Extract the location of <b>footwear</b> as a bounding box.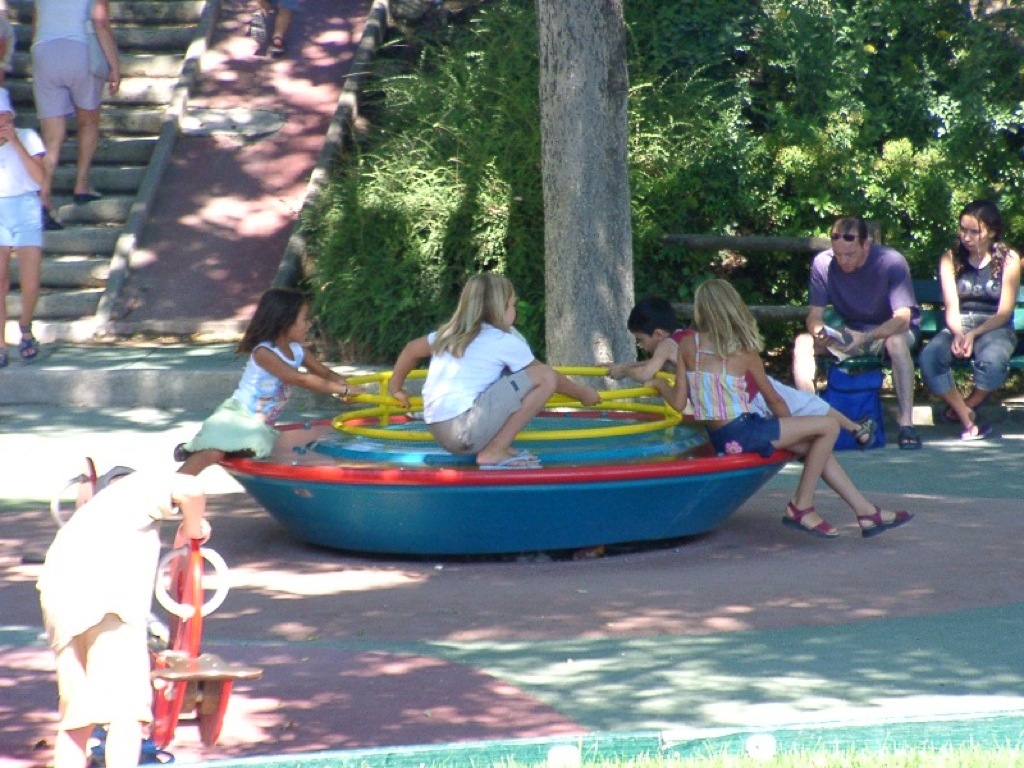
BBox(856, 510, 913, 536).
